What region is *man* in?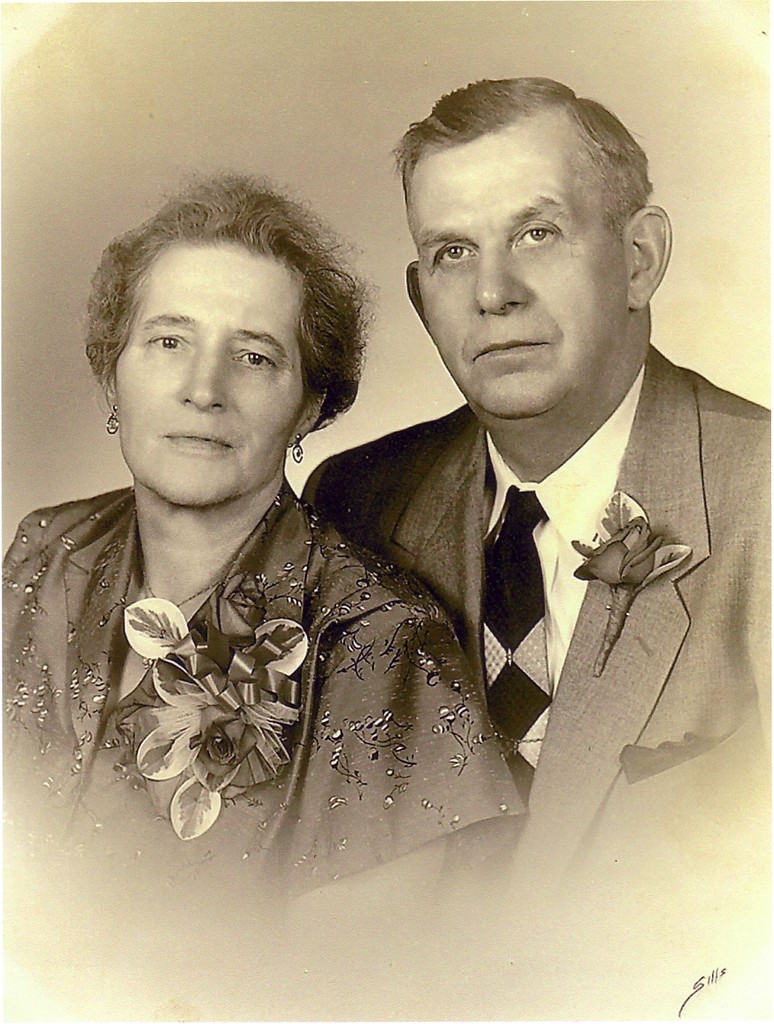
pyautogui.locateOnScreen(305, 76, 773, 1020).
